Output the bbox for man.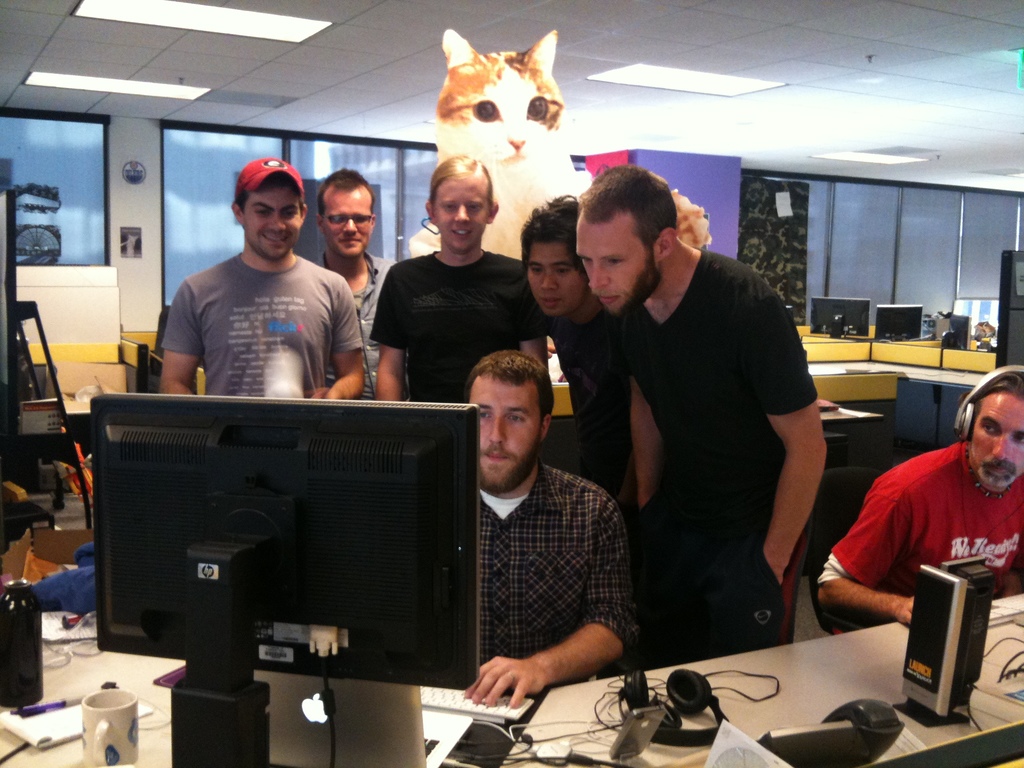
{"left": 363, "top": 150, "right": 548, "bottom": 595}.
